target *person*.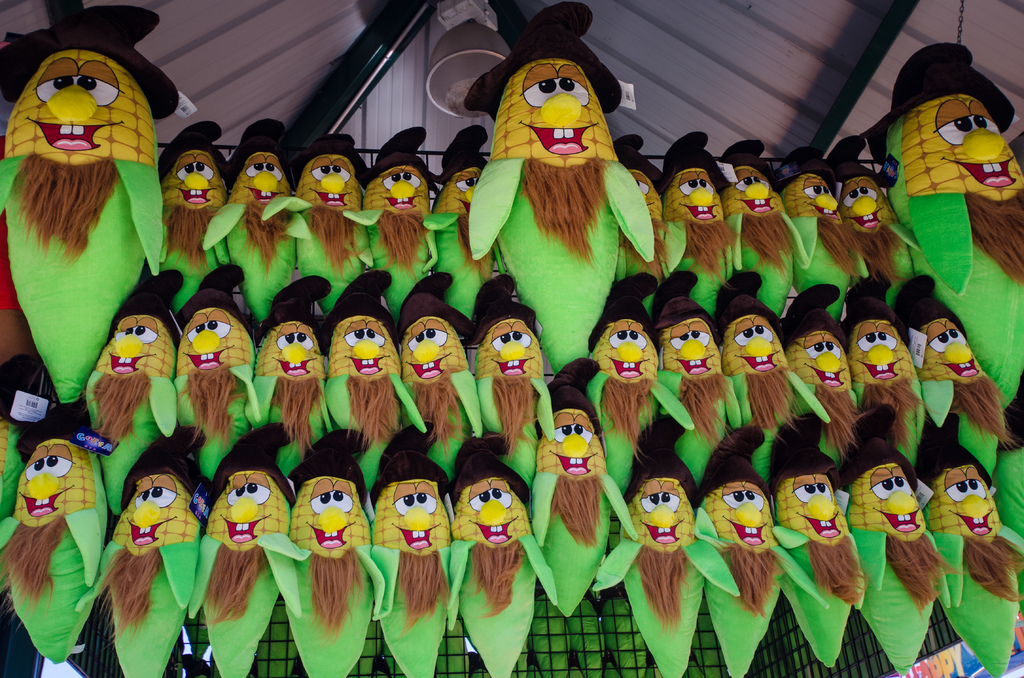
Target region: bbox=(470, 52, 653, 354).
